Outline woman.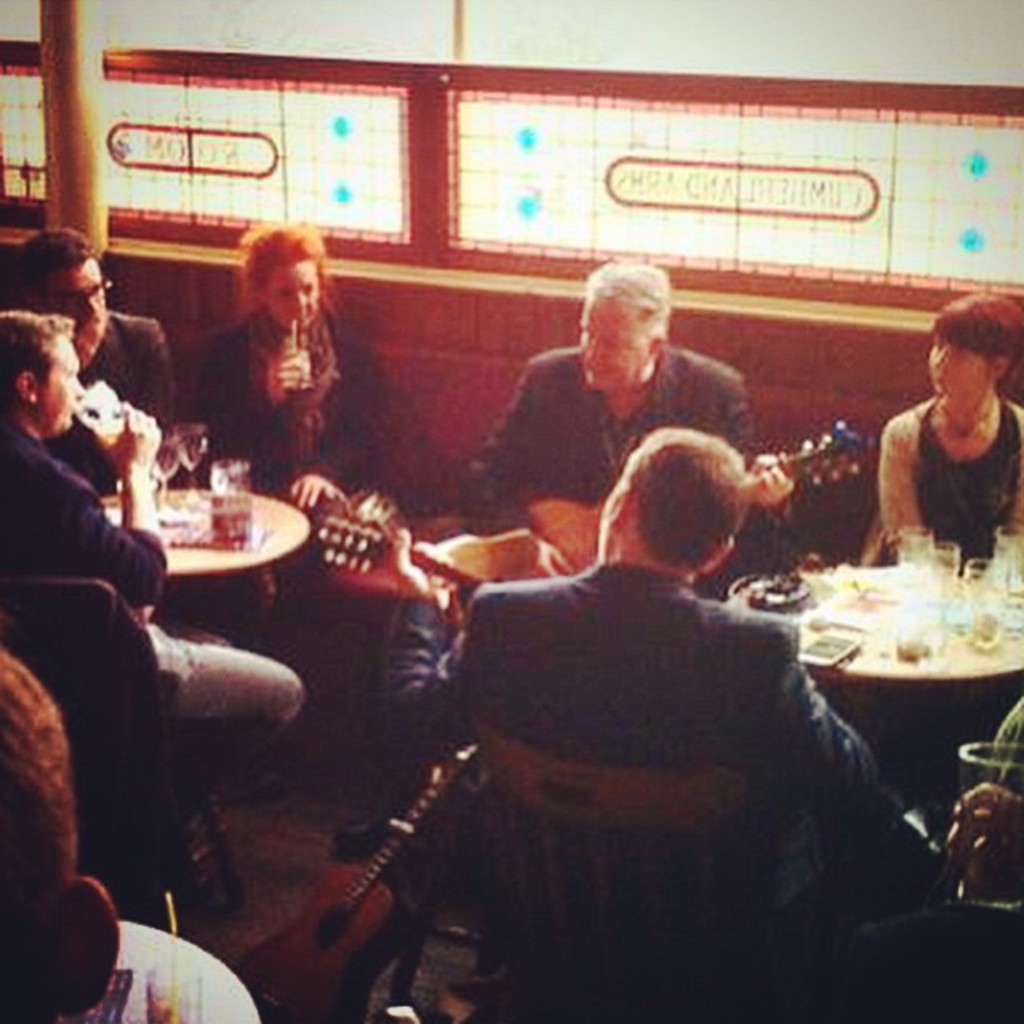
Outline: <region>864, 310, 1010, 586</region>.
